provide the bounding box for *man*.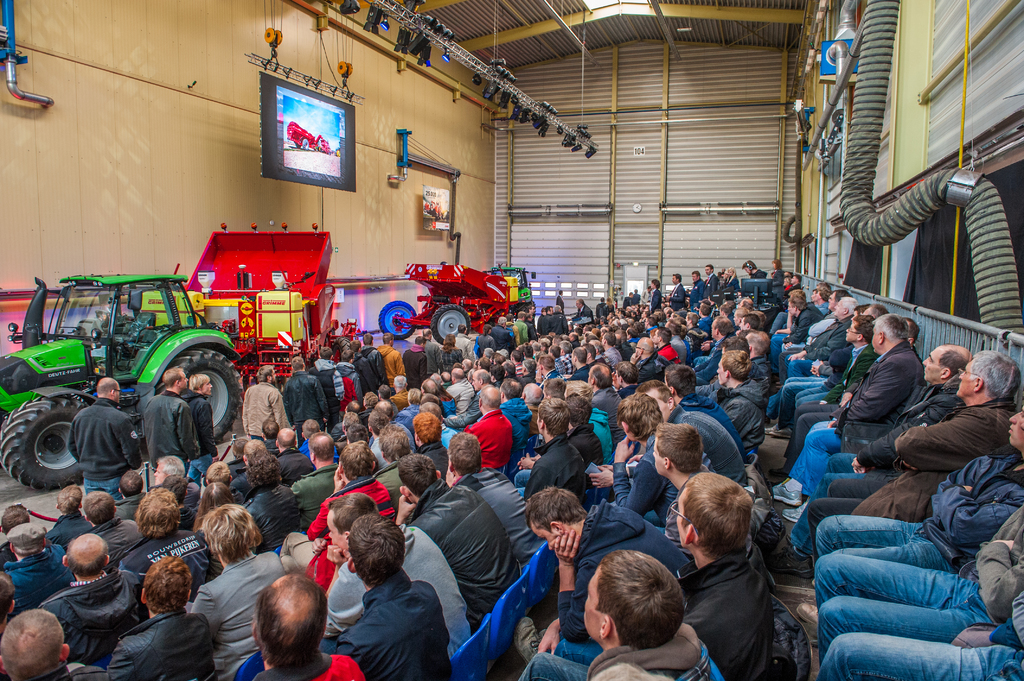
BBox(718, 307, 730, 318).
